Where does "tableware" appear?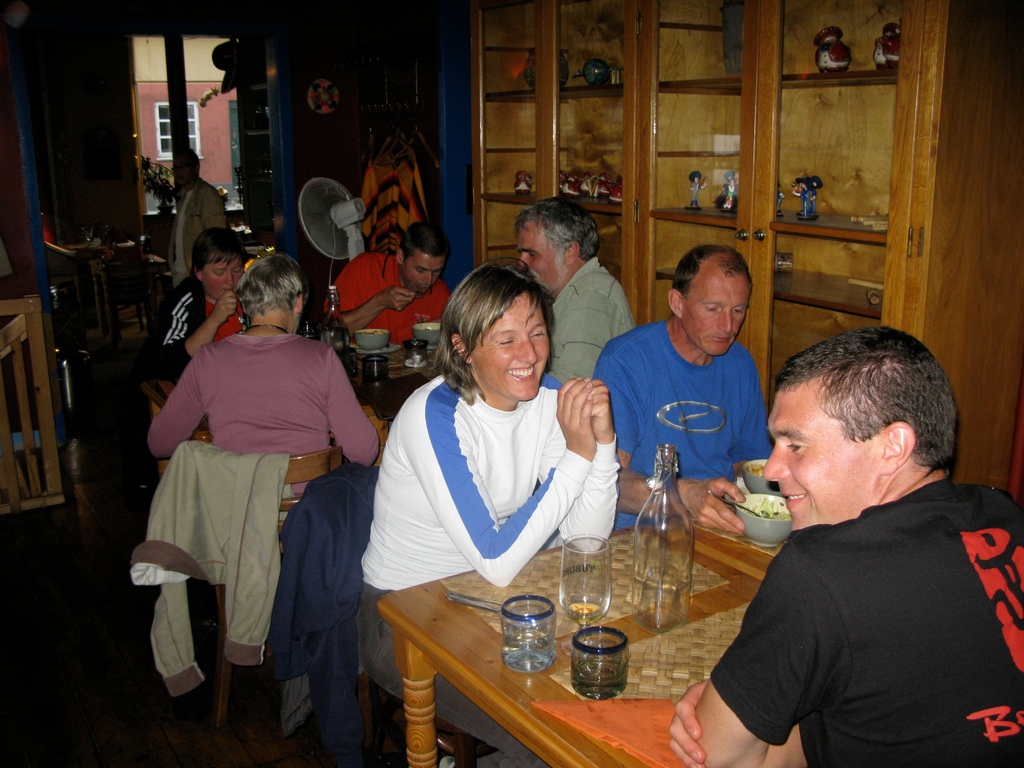
Appears at box=[732, 491, 794, 550].
